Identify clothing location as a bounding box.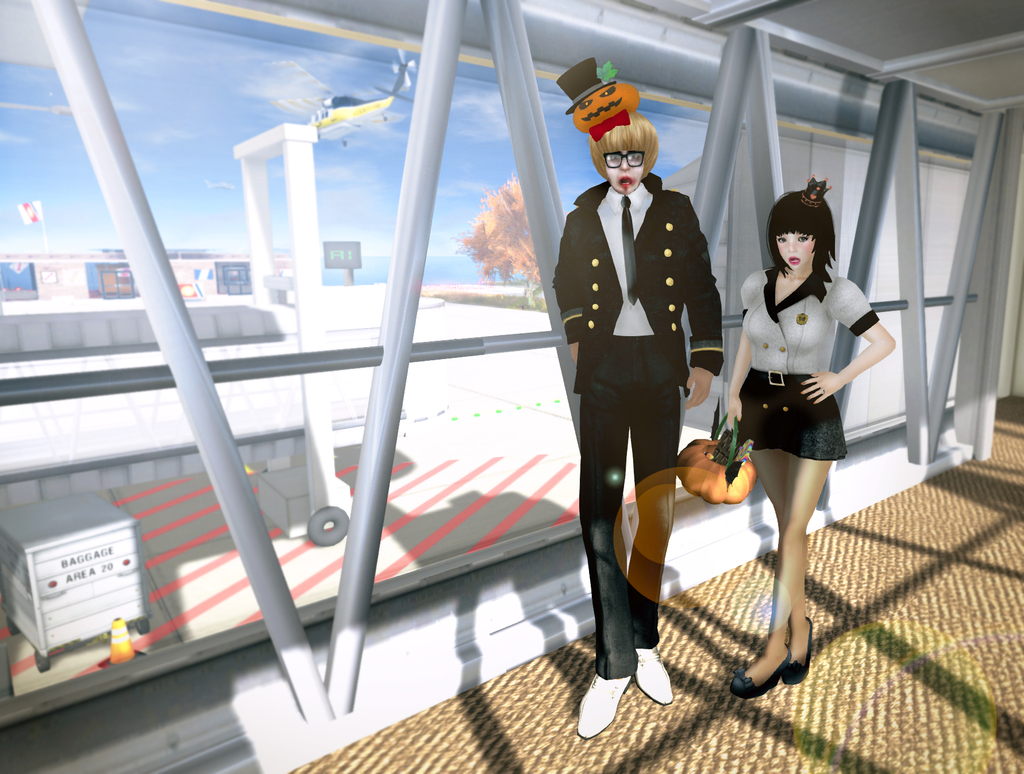
740,263,877,456.
